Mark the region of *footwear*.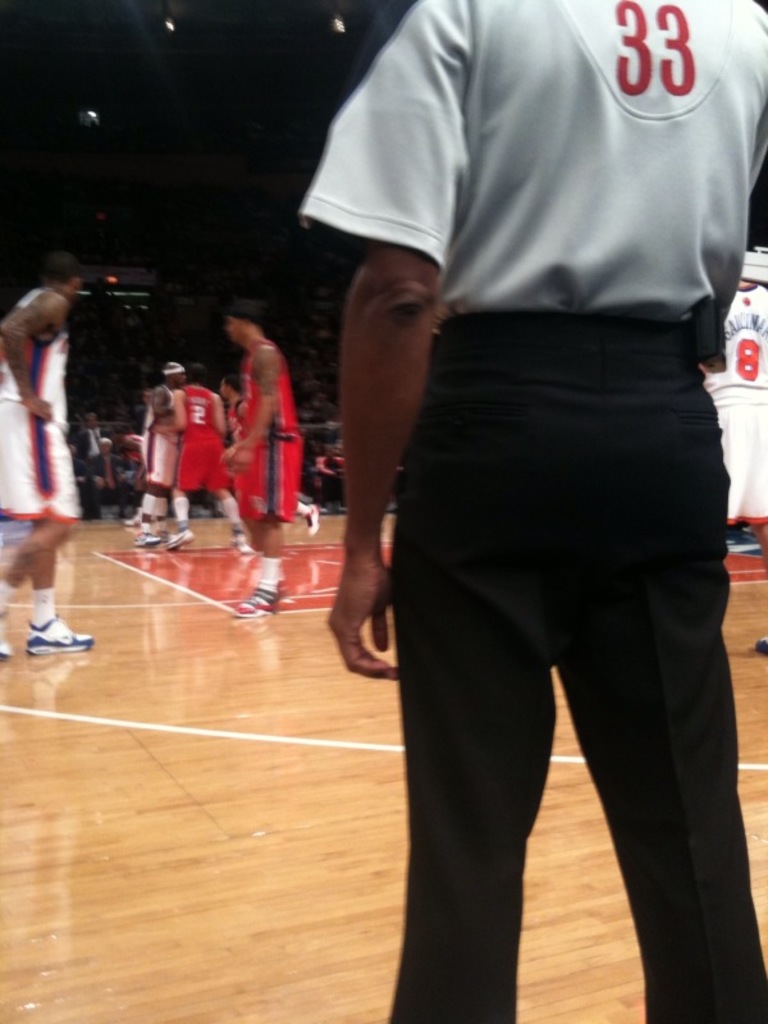
Region: box=[164, 526, 189, 543].
